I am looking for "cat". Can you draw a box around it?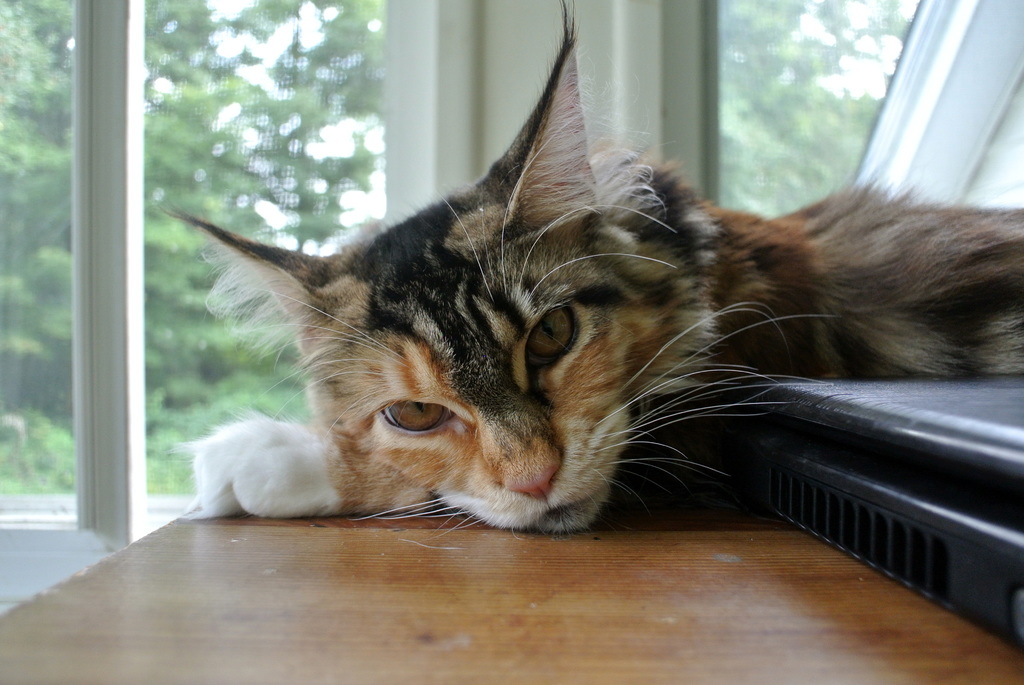
Sure, the bounding box is bbox(152, 1, 1023, 541).
